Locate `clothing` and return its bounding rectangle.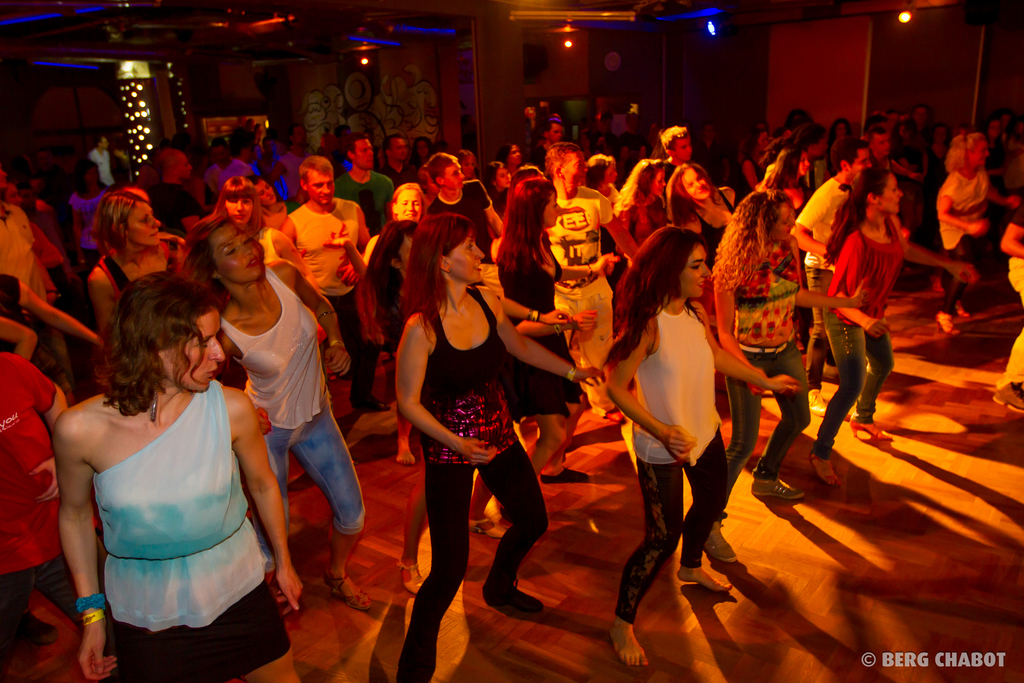
box=[634, 299, 723, 461].
